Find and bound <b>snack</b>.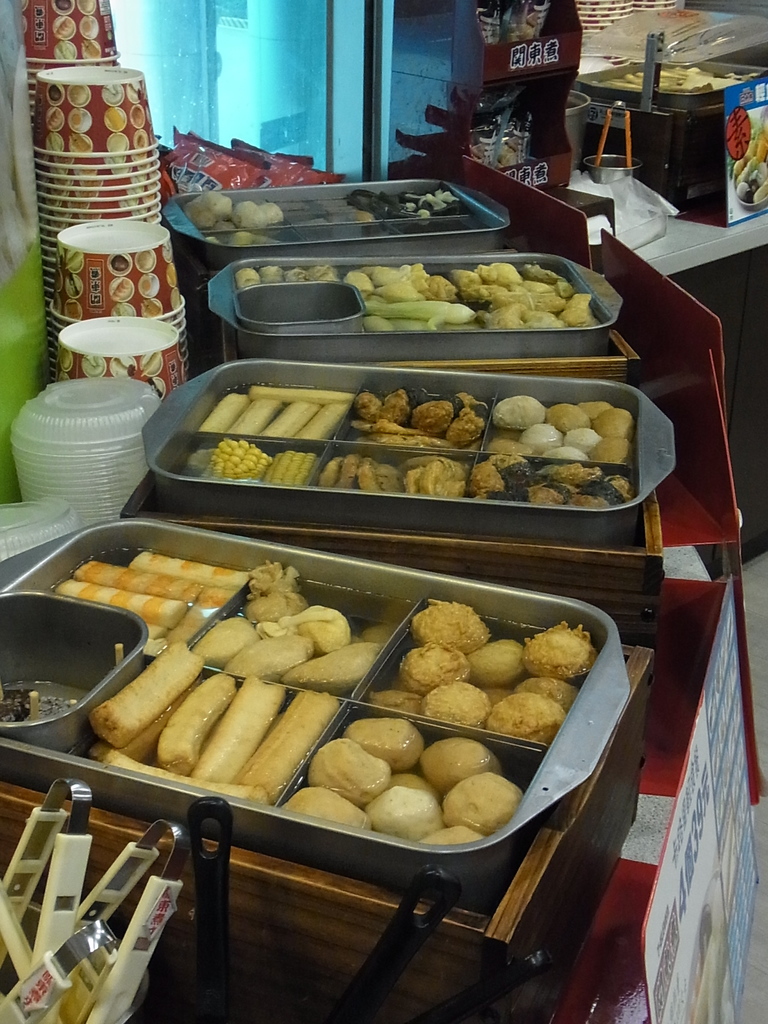
Bound: <region>231, 258, 604, 347</region>.
